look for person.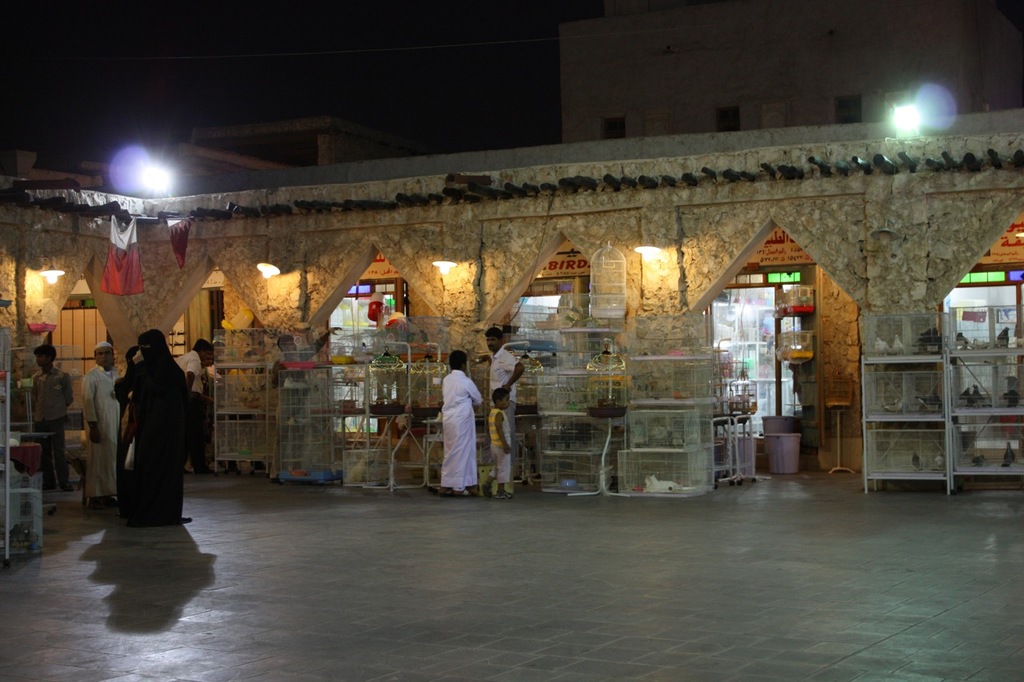
Found: bbox(437, 352, 482, 501).
